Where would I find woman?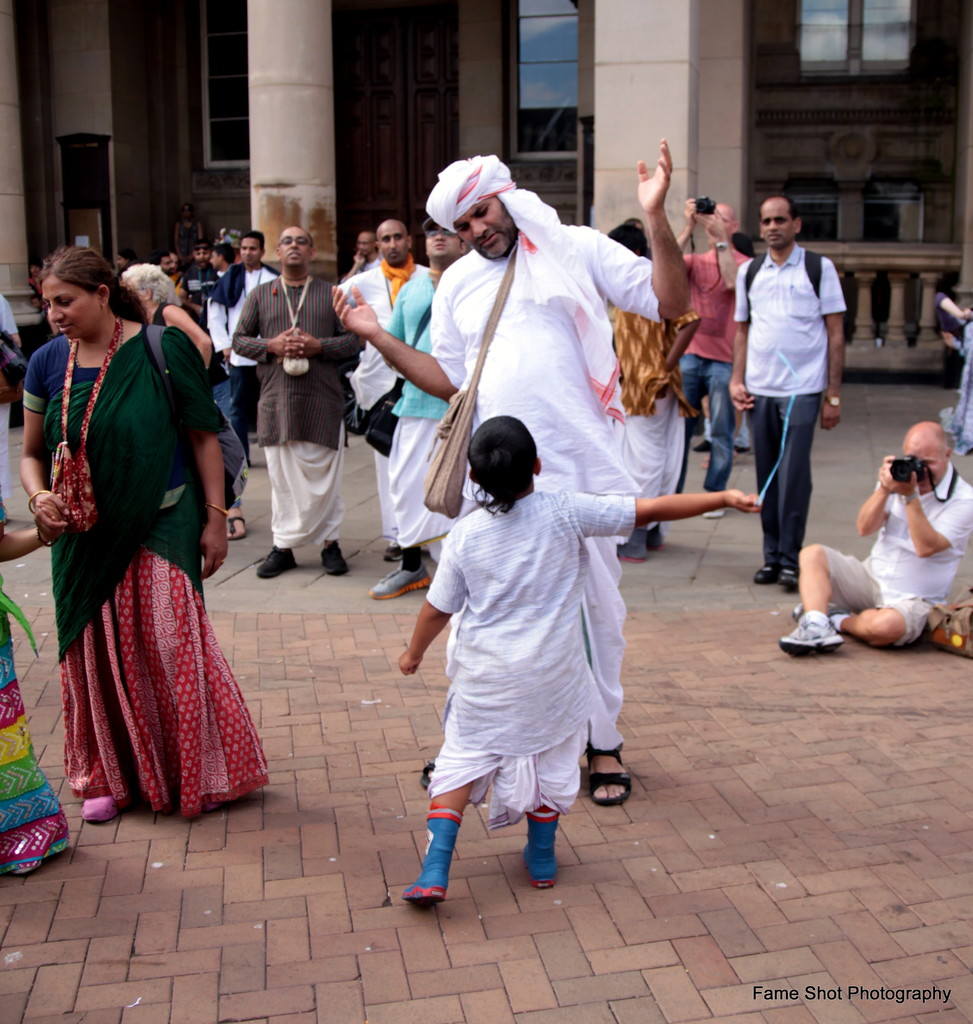
At (x1=17, y1=236, x2=264, y2=826).
